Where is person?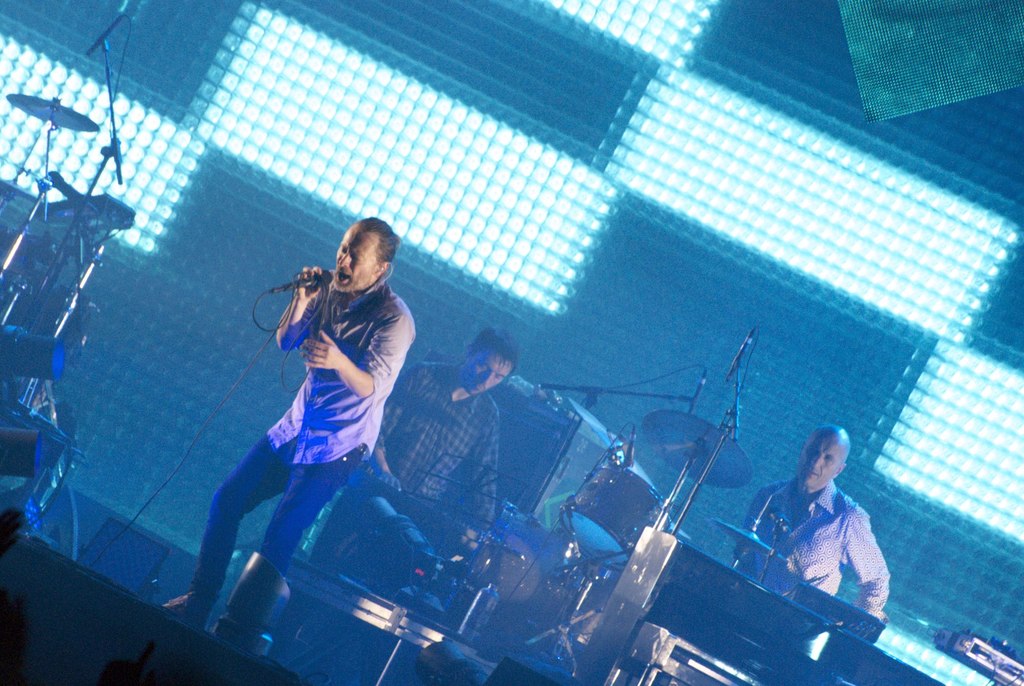
331, 330, 525, 565.
